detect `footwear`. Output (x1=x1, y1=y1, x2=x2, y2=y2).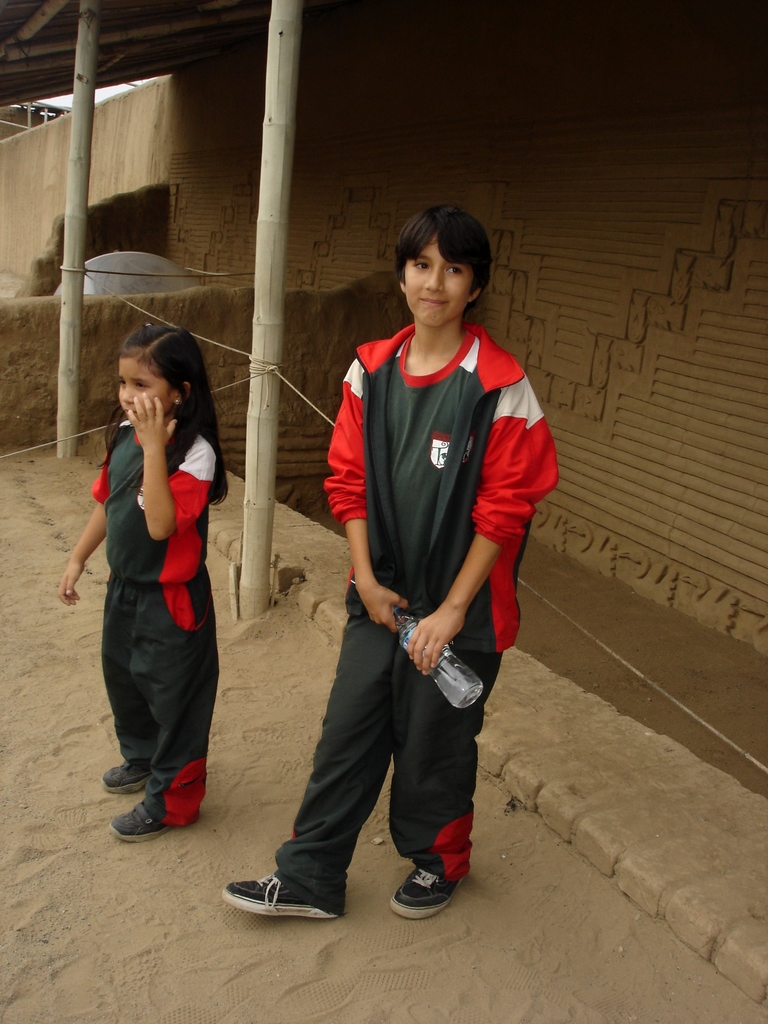
(x1=100, y1=764, x2=156, y2=791).
